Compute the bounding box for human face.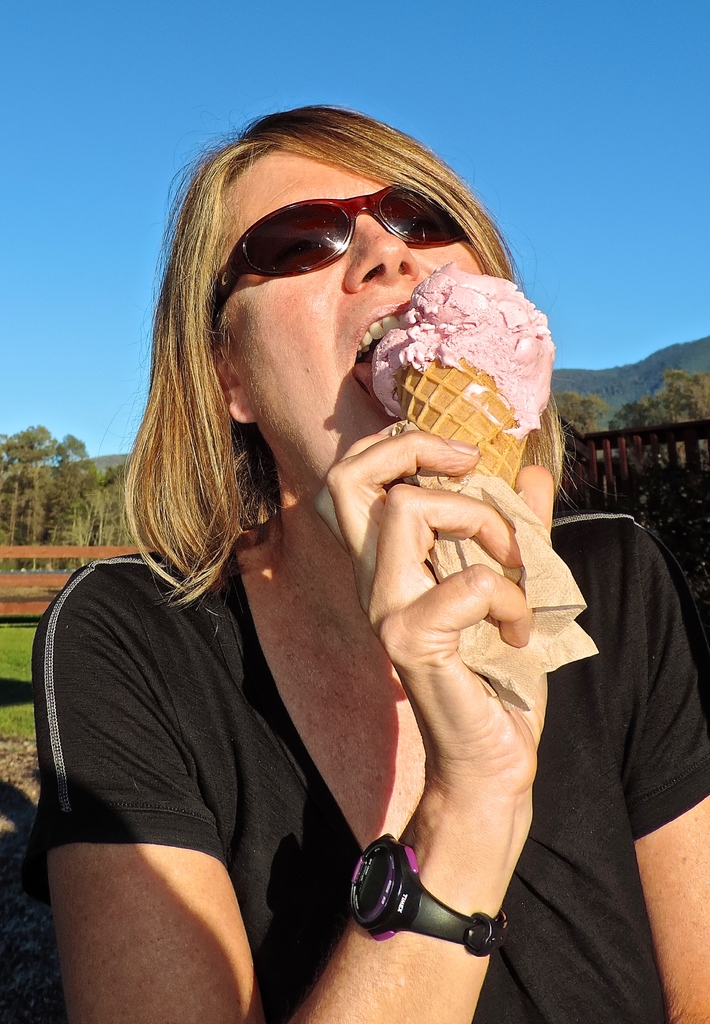
box(222, 143, 496, 496).
